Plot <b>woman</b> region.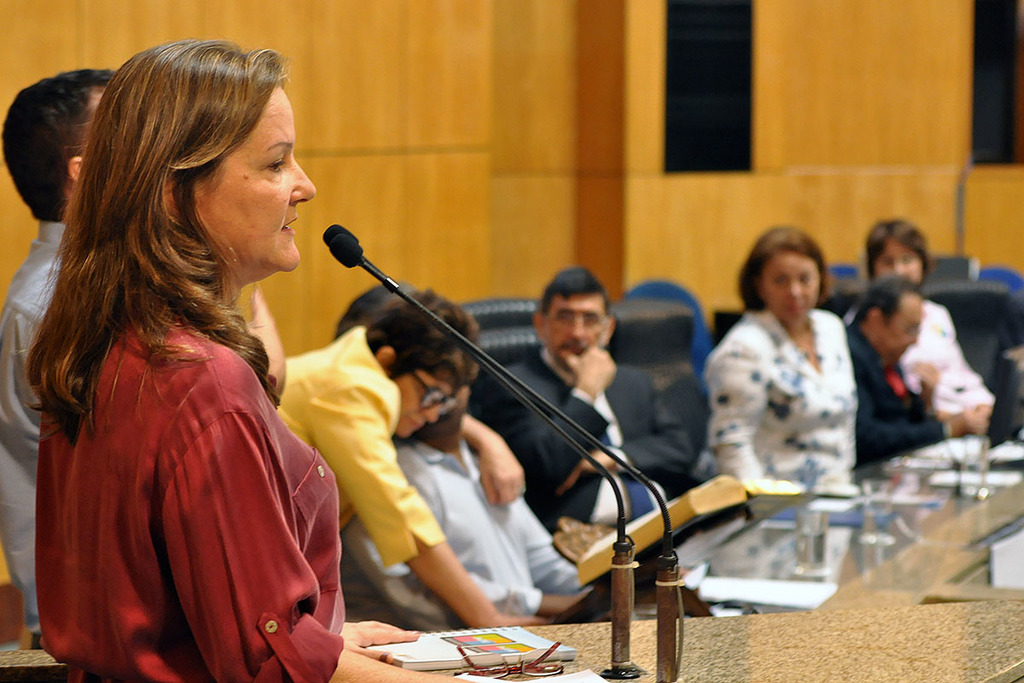
Plotted at detection(5, 36, 383, 681).
